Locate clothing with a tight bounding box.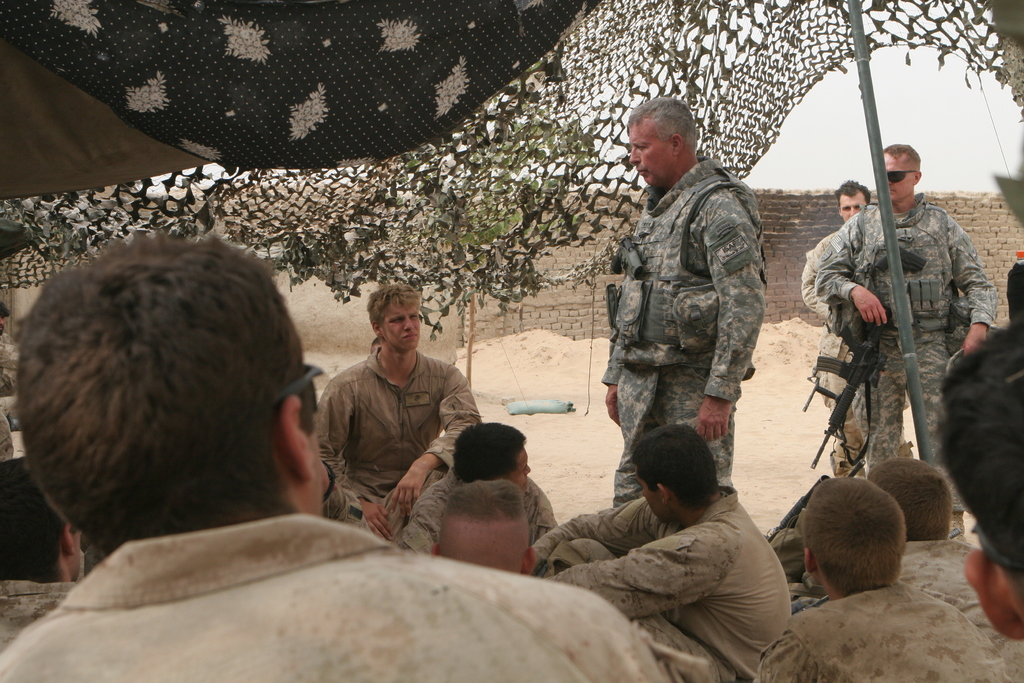
l=407, t=469, r=562, b=547.
